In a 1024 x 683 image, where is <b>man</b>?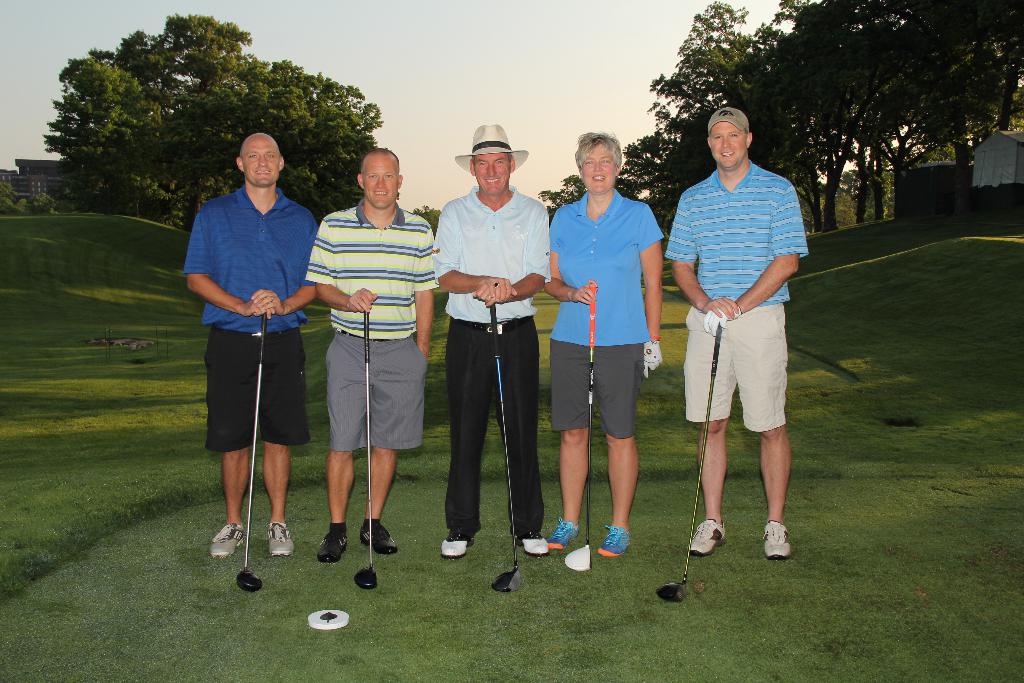
301 148 443 563.
